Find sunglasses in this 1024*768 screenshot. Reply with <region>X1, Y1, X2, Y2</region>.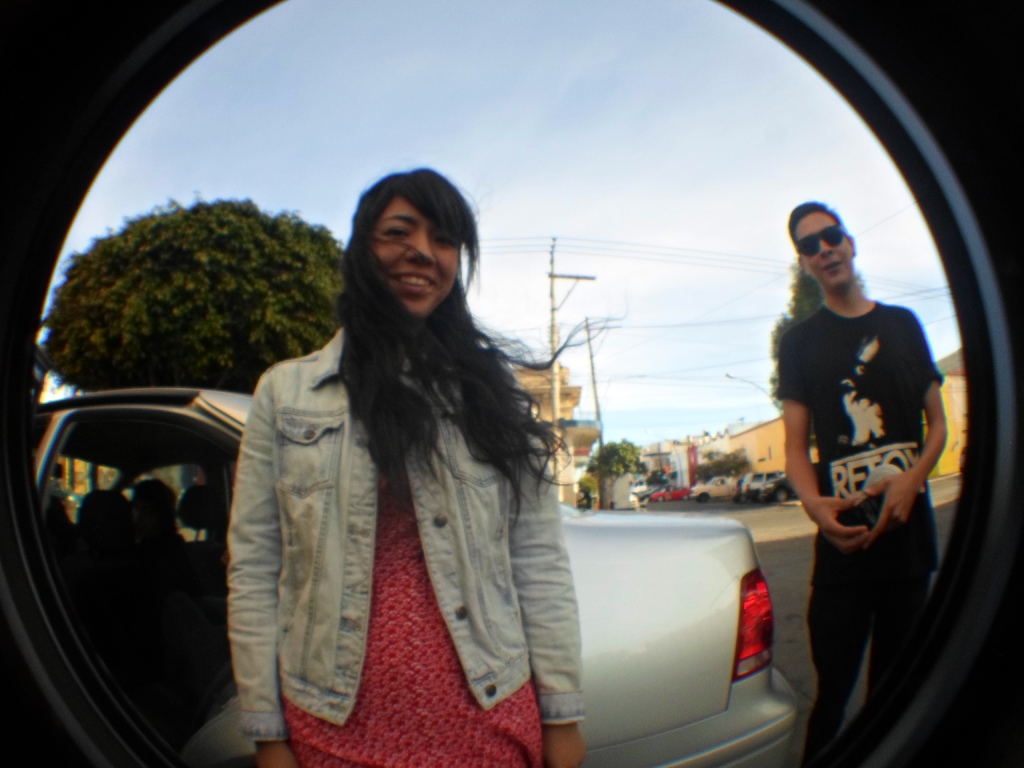
<region>794, 223, 847, 259</region>.
